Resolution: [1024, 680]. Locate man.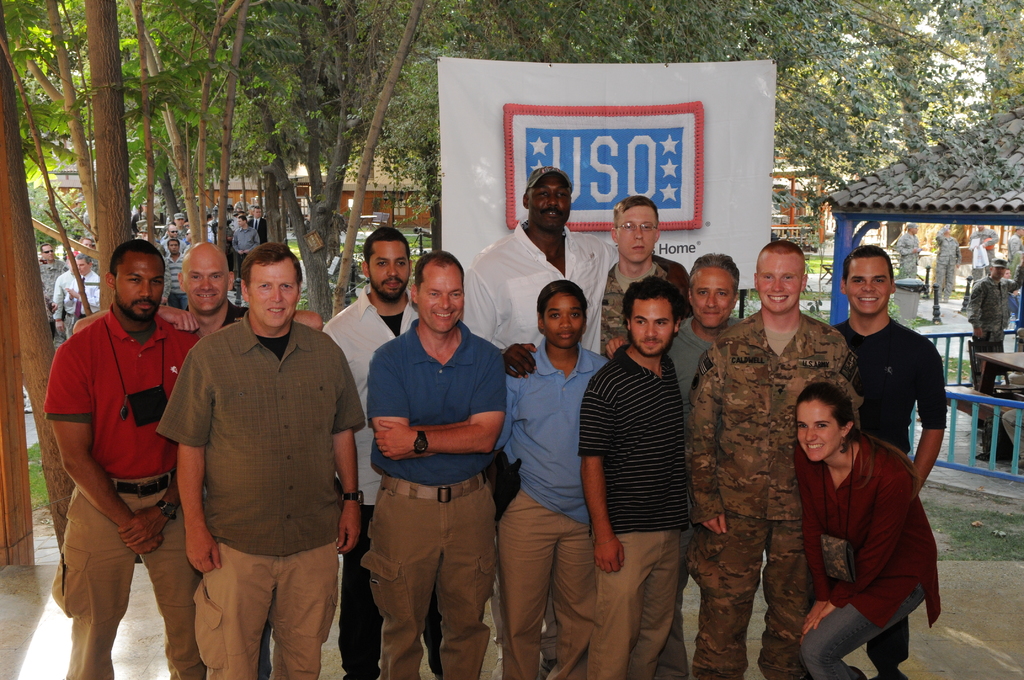
locate(967, 223, 997, 262).
